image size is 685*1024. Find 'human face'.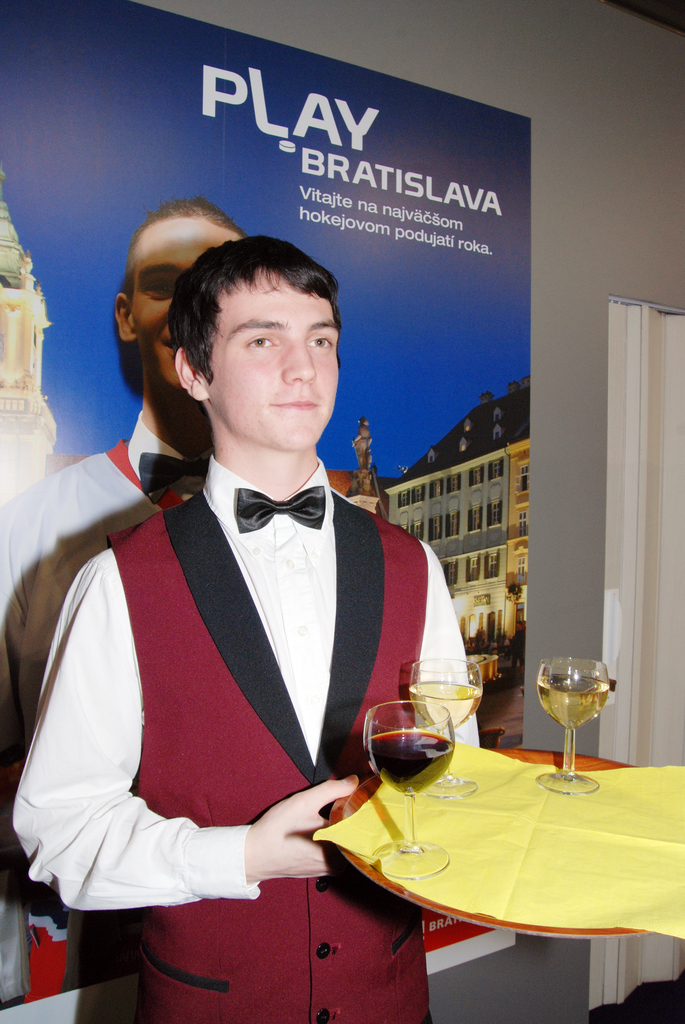
box(195, 266, 341, 452).
